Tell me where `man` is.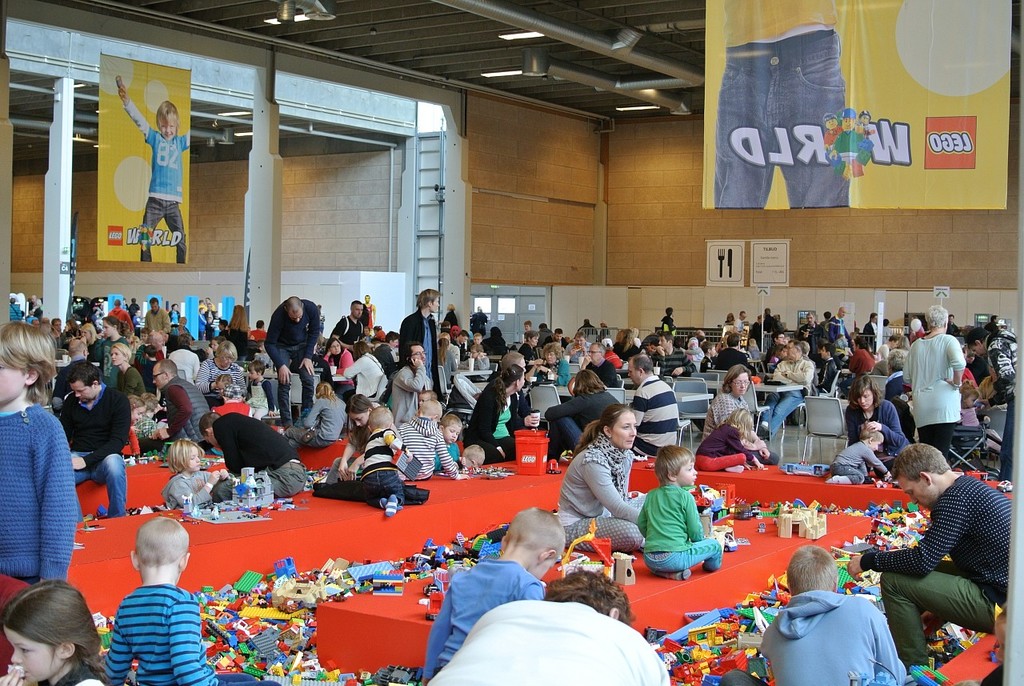
`man` is at BBox(264, 295, 319, 429).
